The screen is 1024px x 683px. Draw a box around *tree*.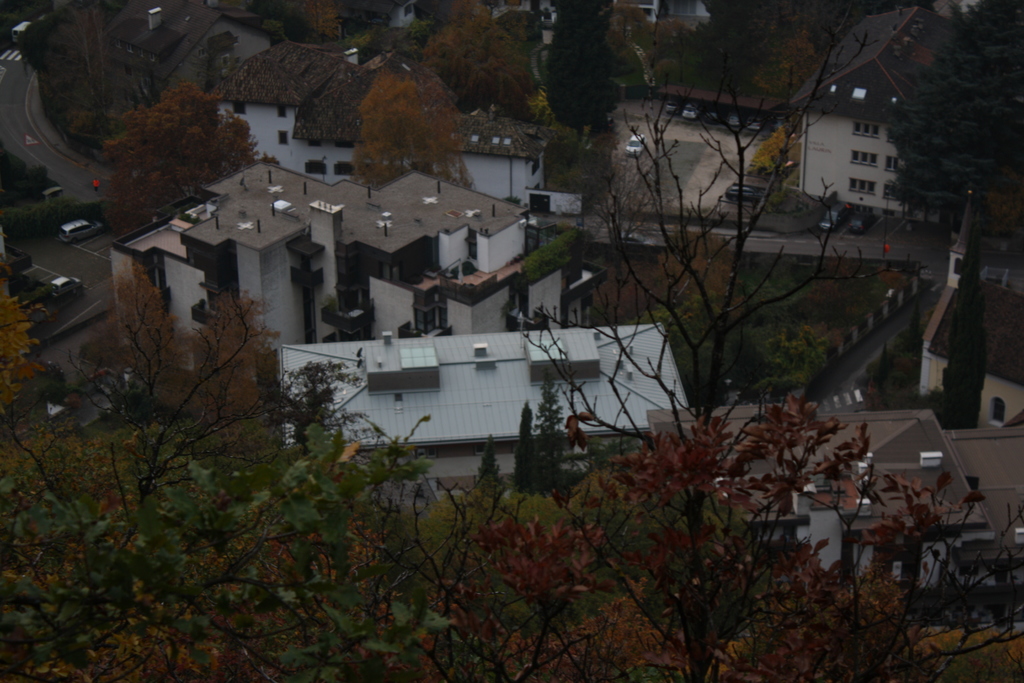
{"x1": 81, "y1": 54, "x2": 252, "y2": 199}.
